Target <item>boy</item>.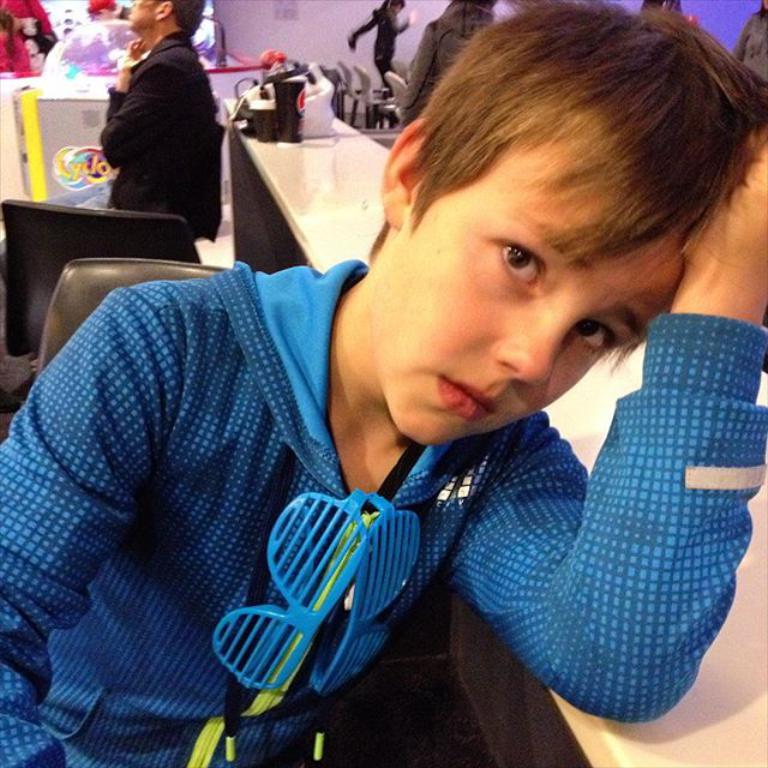
Target region: (0, 8, 767, 767).
